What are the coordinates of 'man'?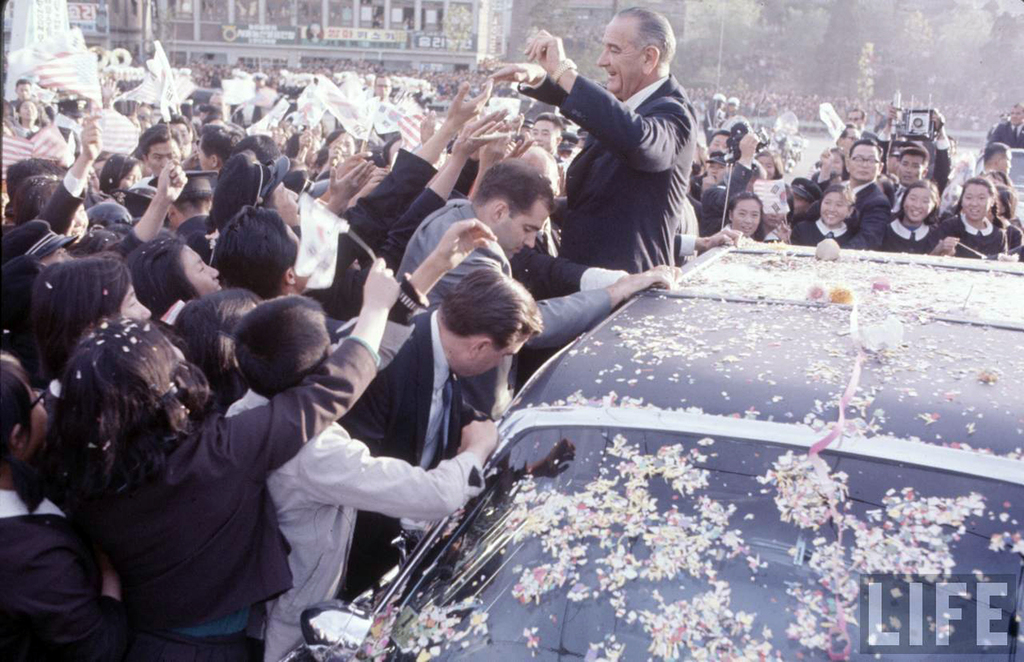
rect(123, 121, 199, 209).
